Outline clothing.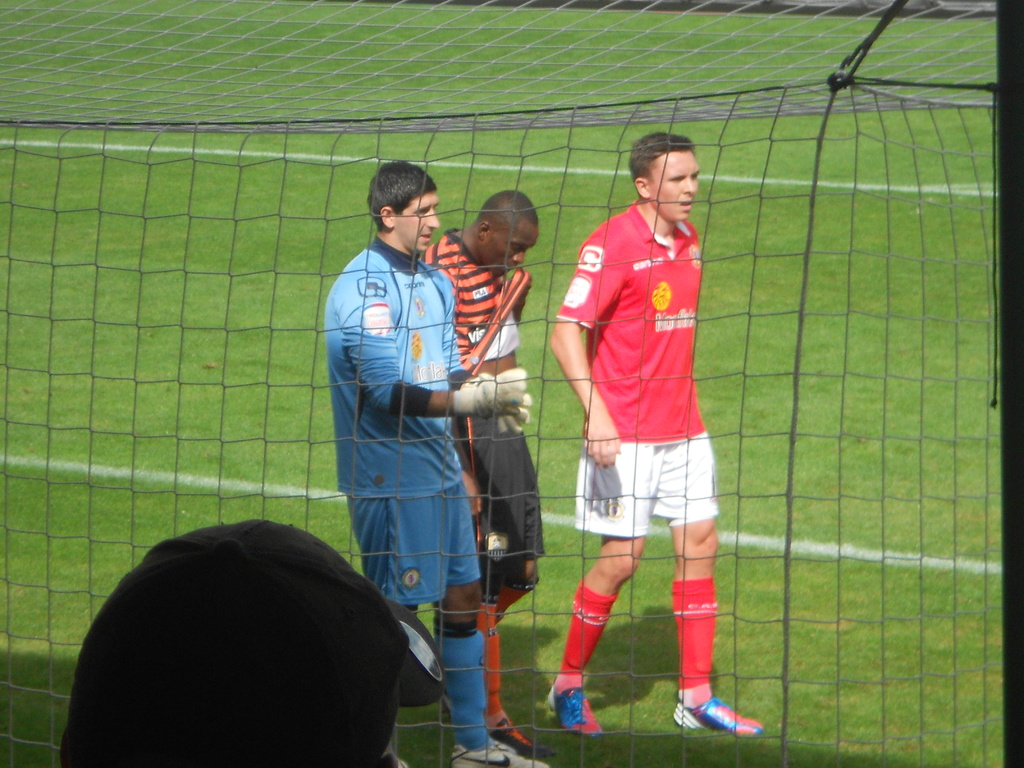
Outline: Rect(561, 167, 714, 611).
